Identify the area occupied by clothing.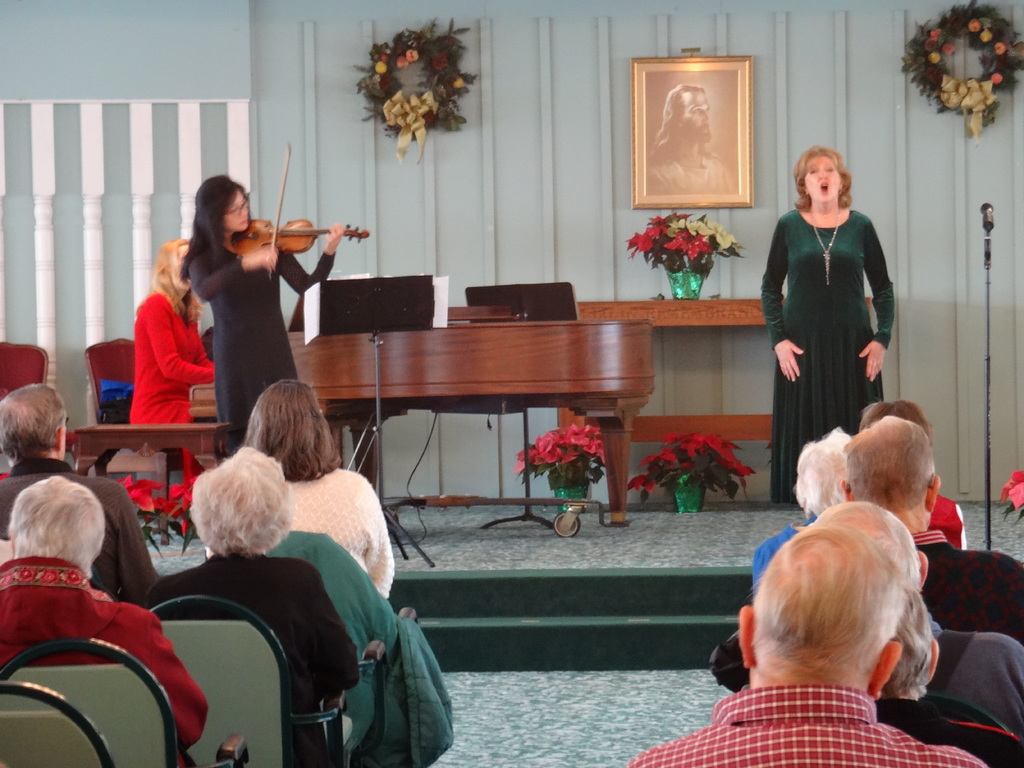
Area: bbox=(0, 555, 222, 767).
